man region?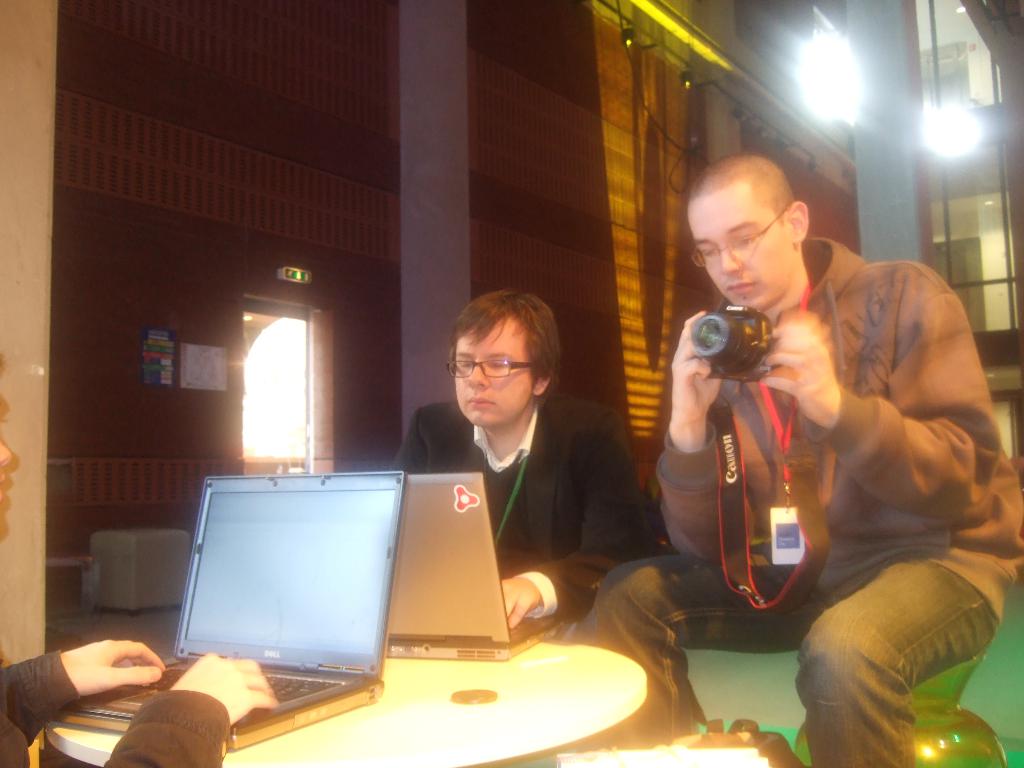
l=387, t=289, r=659, b=629
